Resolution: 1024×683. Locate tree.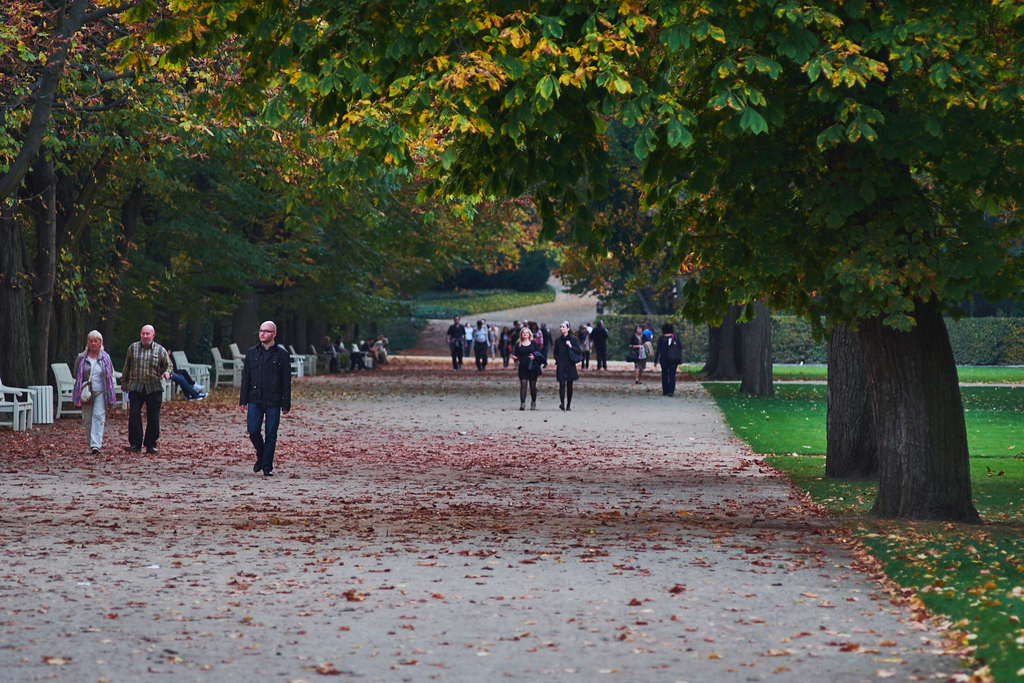
box(0, 0, 1023, 462).
